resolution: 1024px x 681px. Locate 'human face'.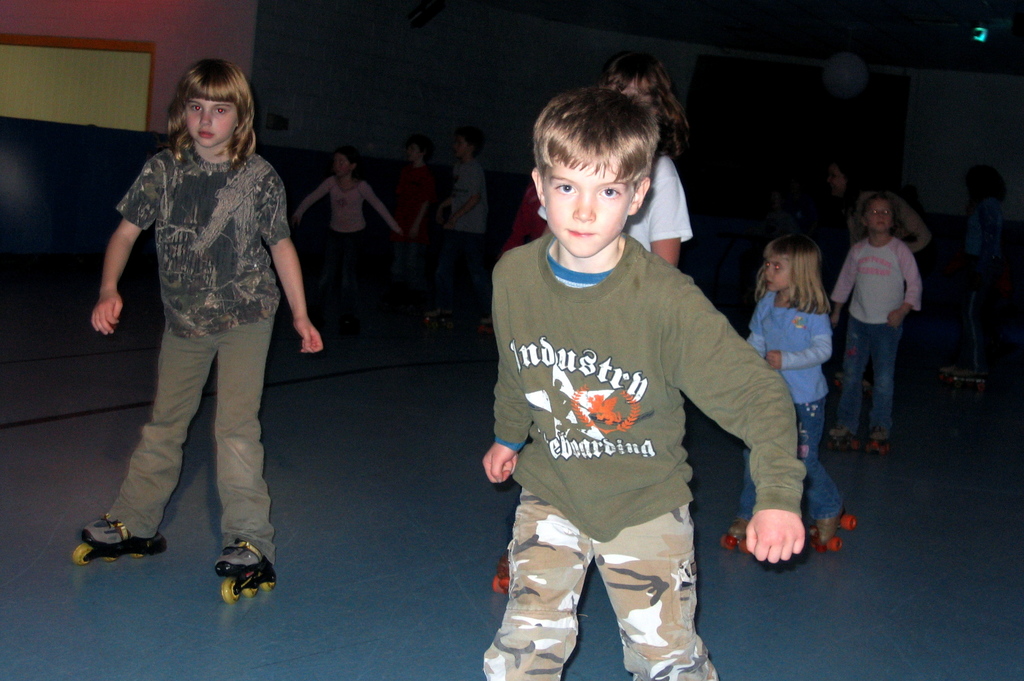
x1=321, y1=150, x2=353, y2=182.
